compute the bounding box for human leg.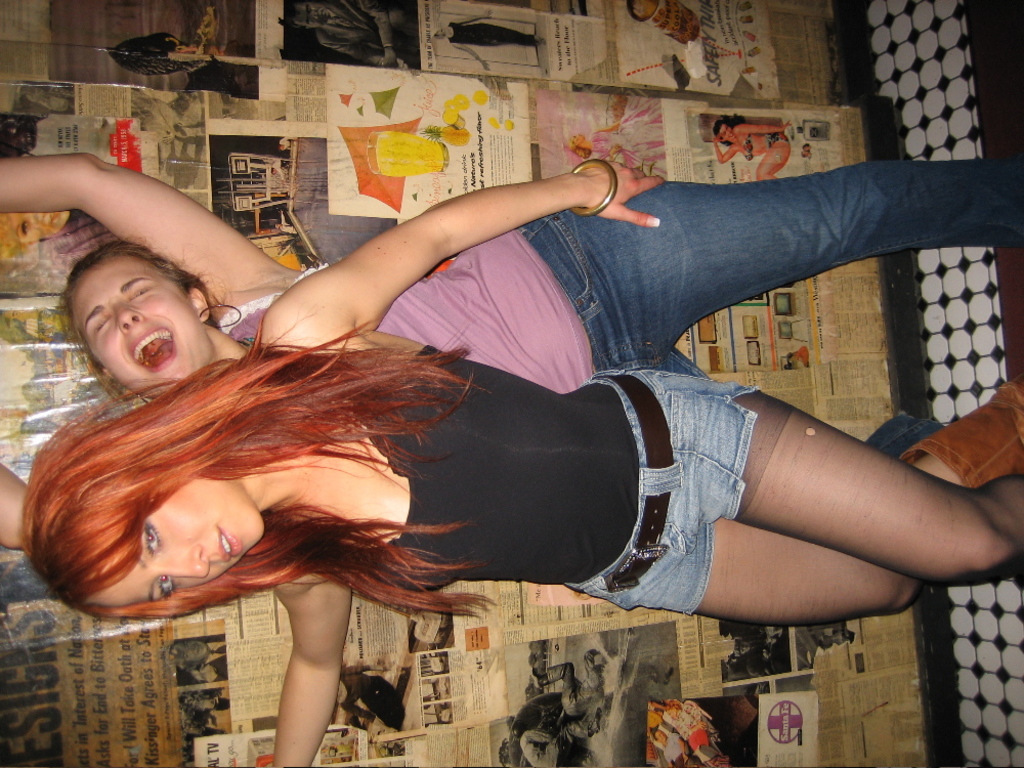
(535,174,1023,332).
